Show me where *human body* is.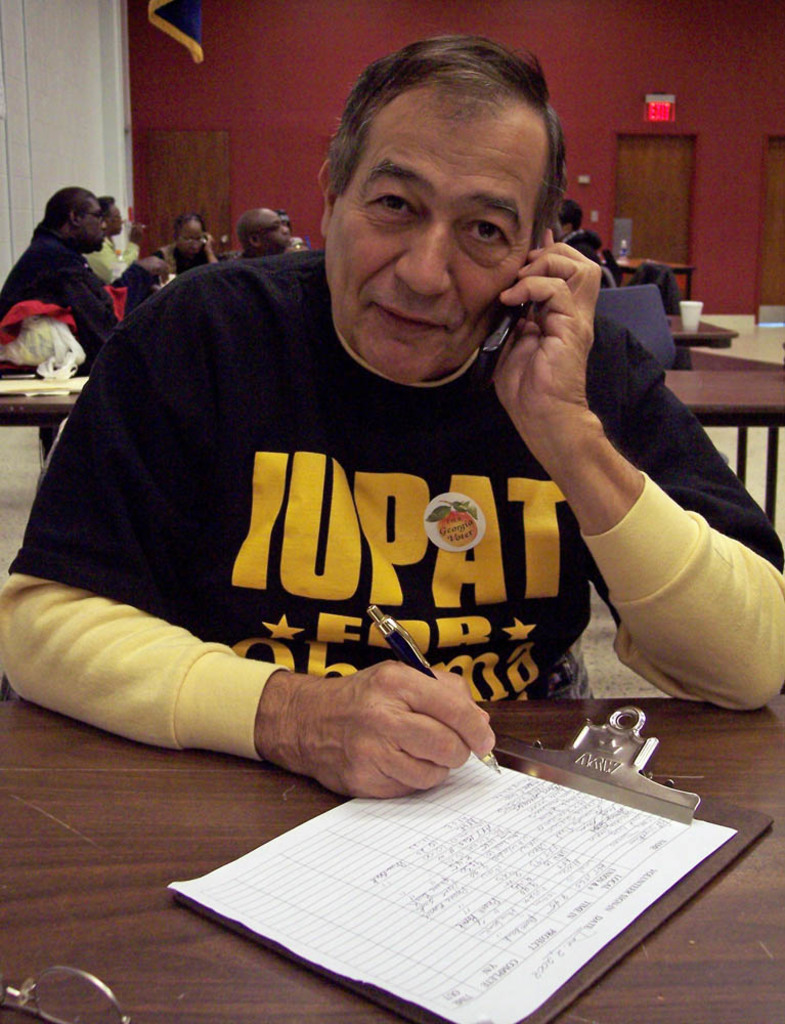
*human body* is at region(554, 231, 609, 290).
